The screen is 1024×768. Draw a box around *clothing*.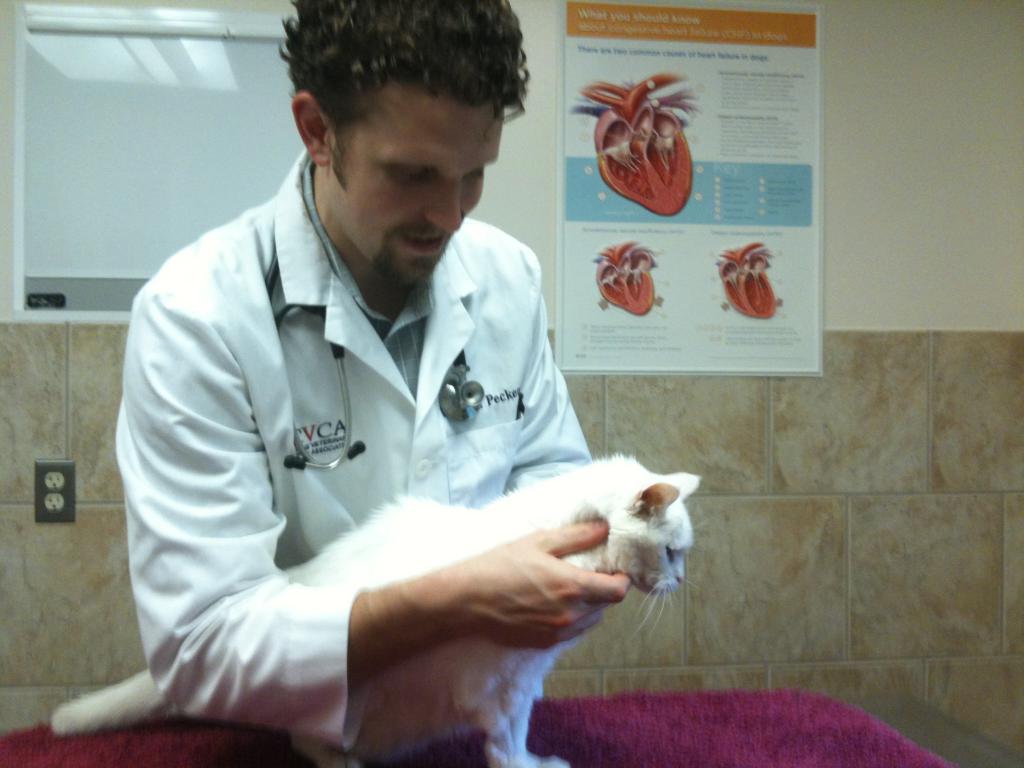
{"left": 90, "top": 152, "right": 662, "bottom": 744}.
